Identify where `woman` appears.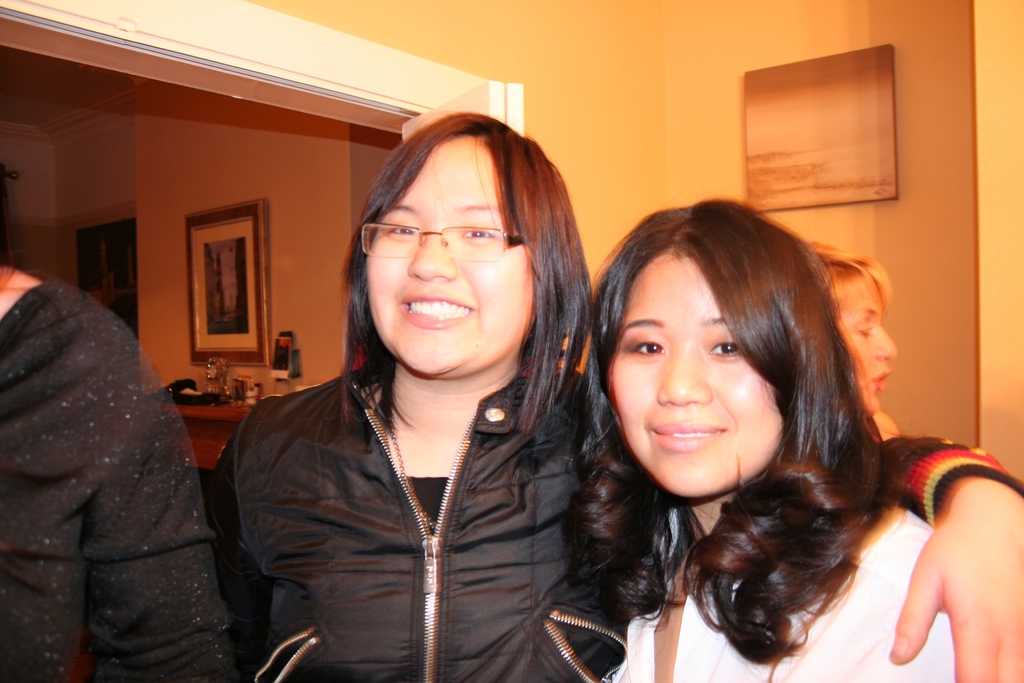
Appears at box(204, 110, 626, 682).
